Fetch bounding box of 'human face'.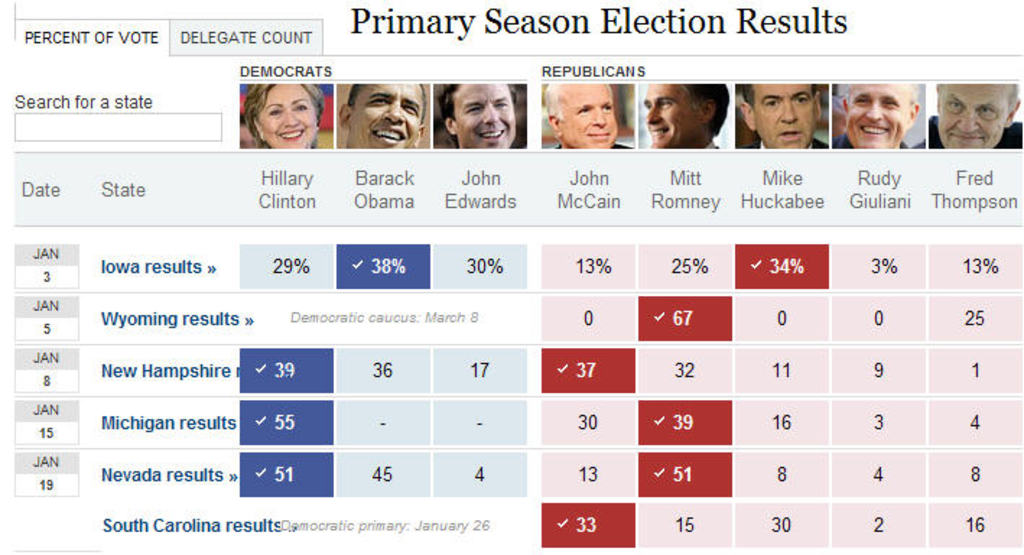
Bbox: x1=643, y1=81, x2=698, y2=147.
